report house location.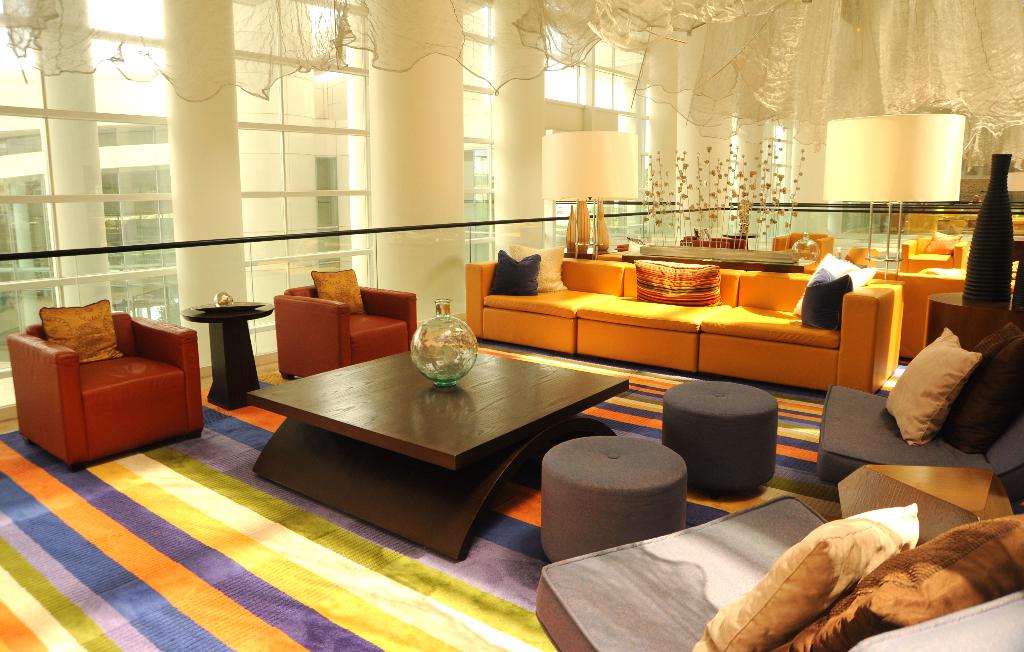
Report: select_region(0, 3, 1023, 536).
